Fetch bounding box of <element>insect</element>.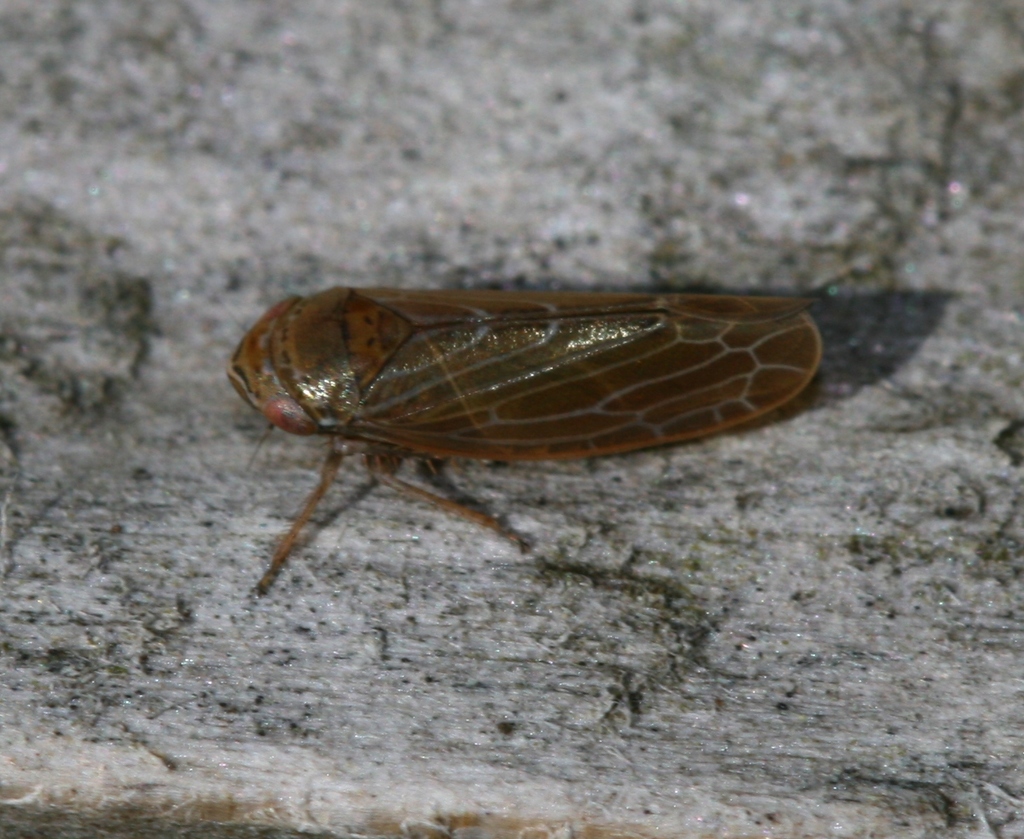
Bbox: bbox=(222, 278, 829, 600).
